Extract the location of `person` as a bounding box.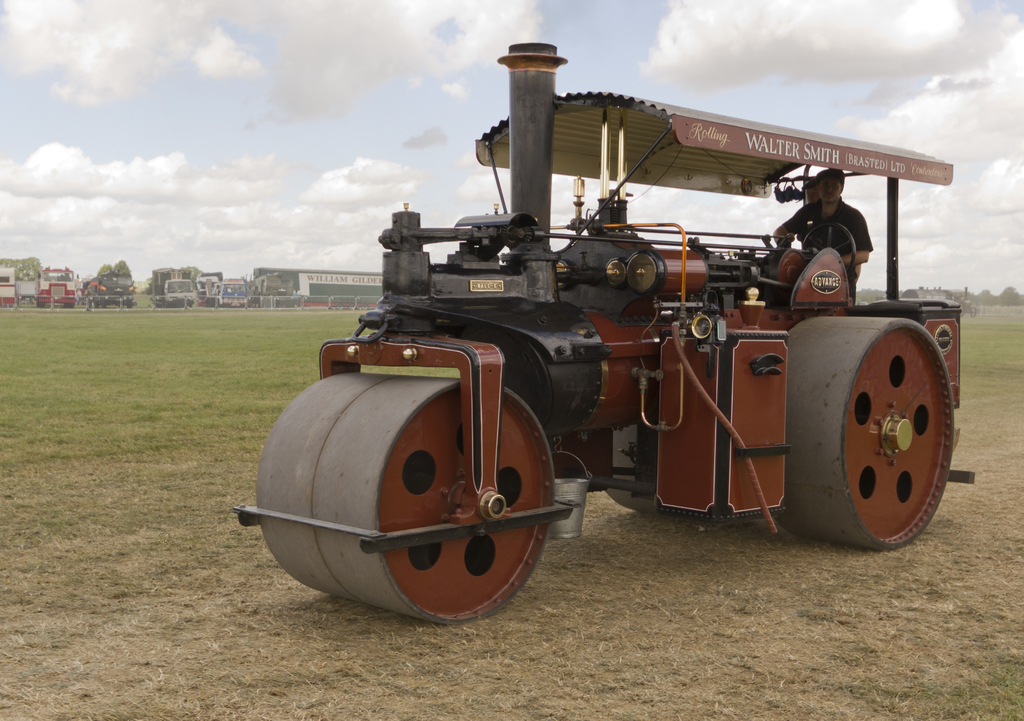
l=797, t=178, r=820, b=243.
